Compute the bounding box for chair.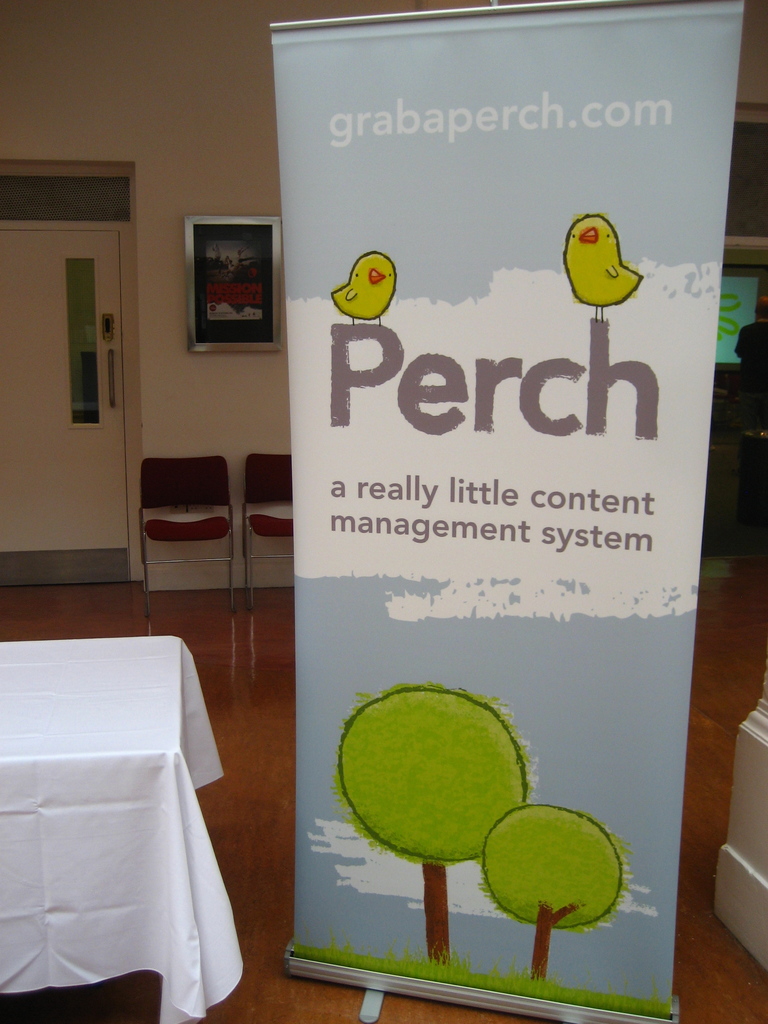
(left=135, top=452, right=242, bottom=616).
